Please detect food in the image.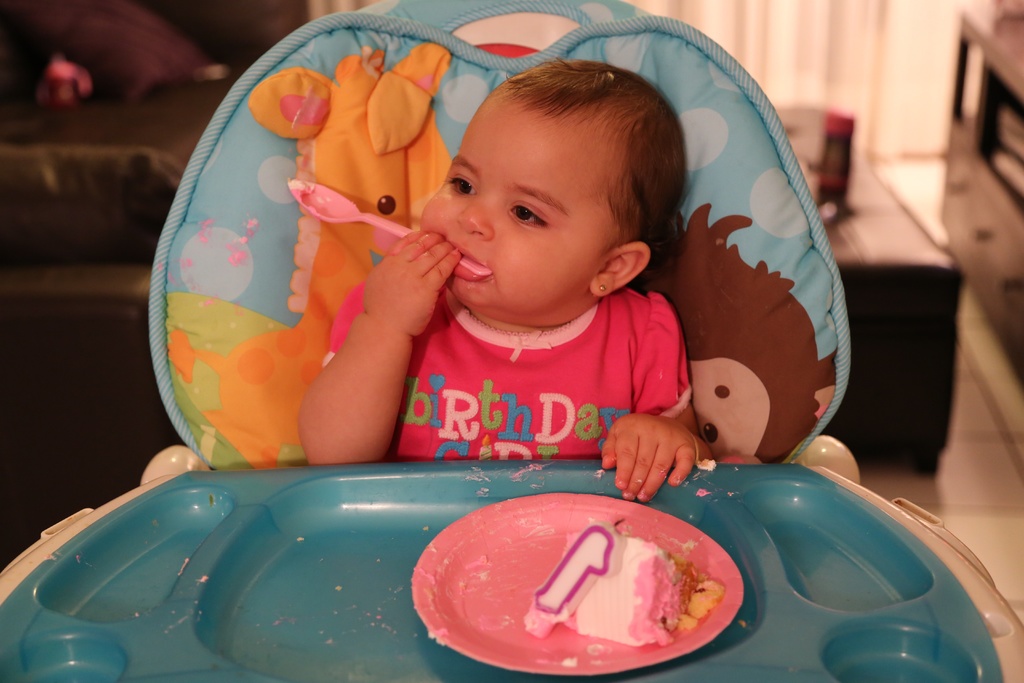
left=335, top=585, right=340, bottom=590.
